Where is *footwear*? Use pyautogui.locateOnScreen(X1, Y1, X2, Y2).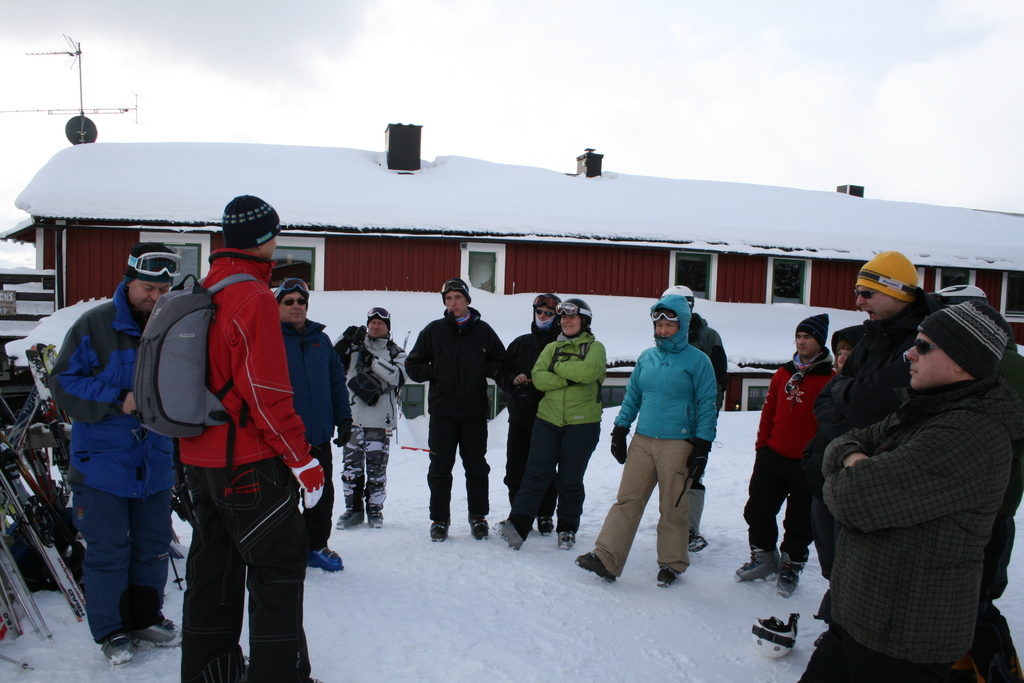
pyautogui.locateOnScreen(329, 506, 367, 536).
